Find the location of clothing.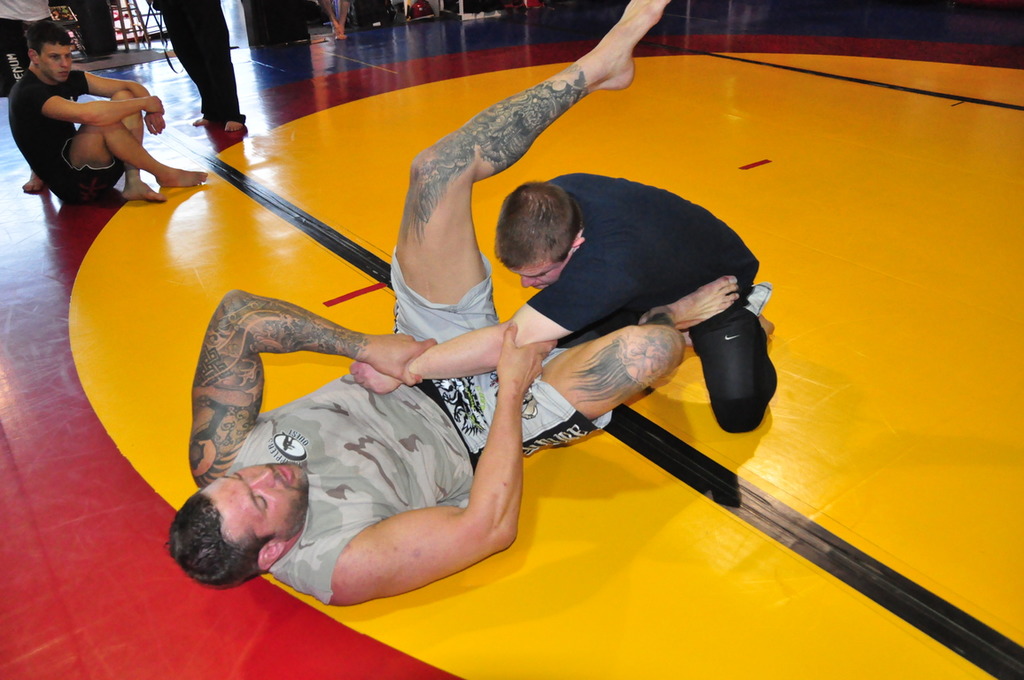
Location: rect(4, 66, 90, 186).
